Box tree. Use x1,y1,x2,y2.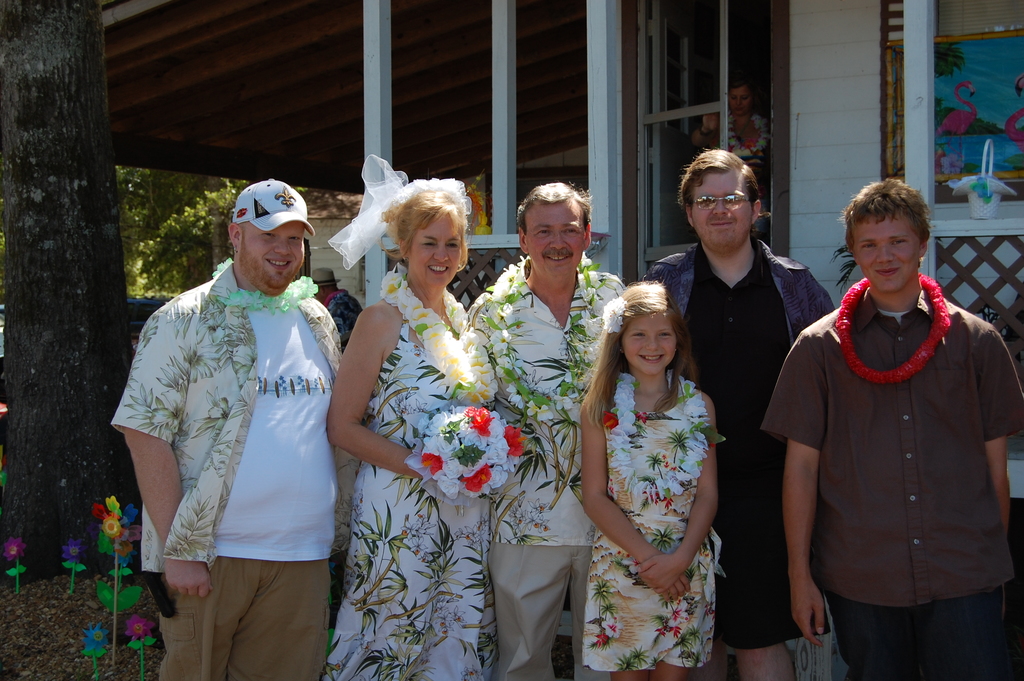
0,0,135,580.
